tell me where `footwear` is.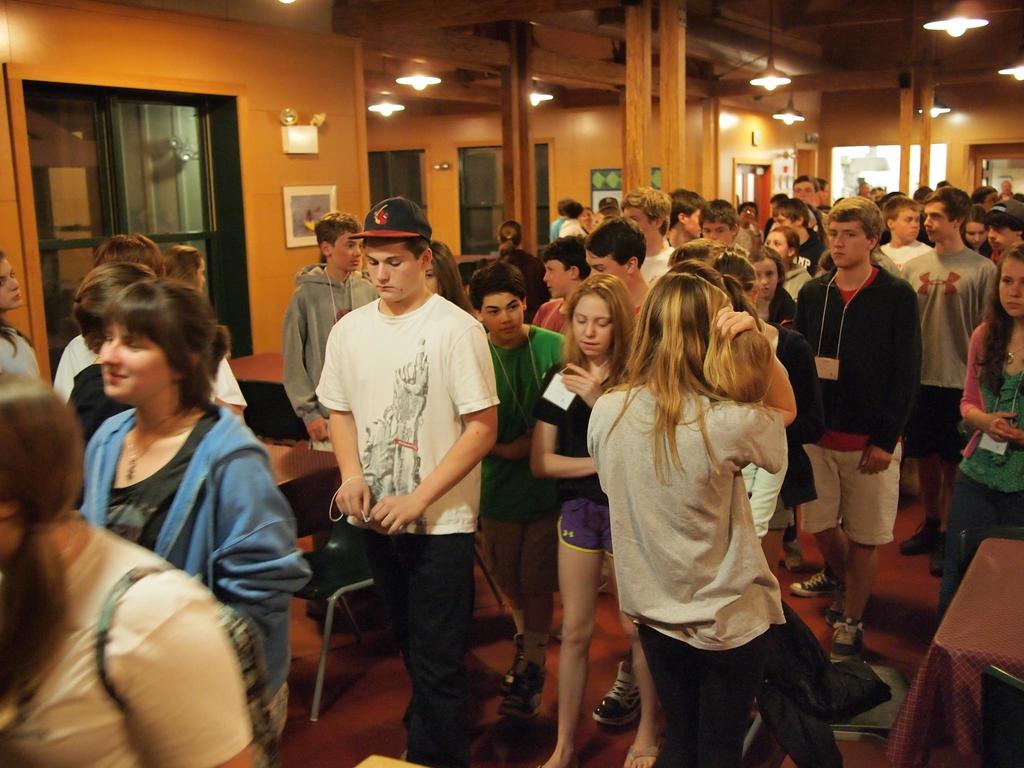
`footwear` is at {"left": 794, "top": 565, "right": 842, "bottom": 601}.
